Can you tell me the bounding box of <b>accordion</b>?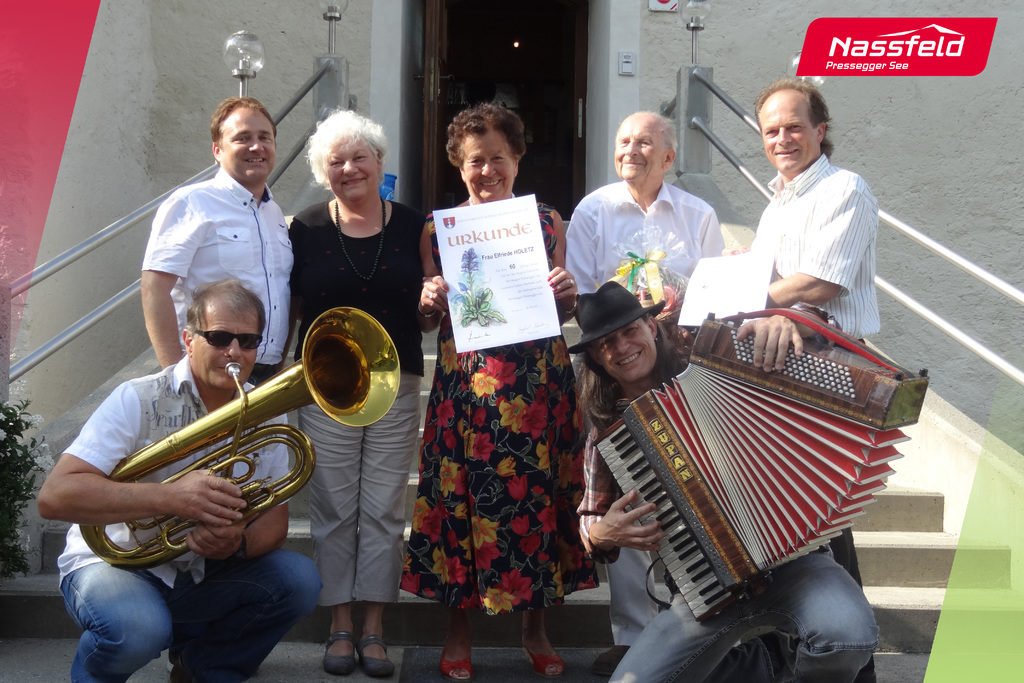
{"left": 593, "top": 313, "right": 927, "bottom": 627}.
